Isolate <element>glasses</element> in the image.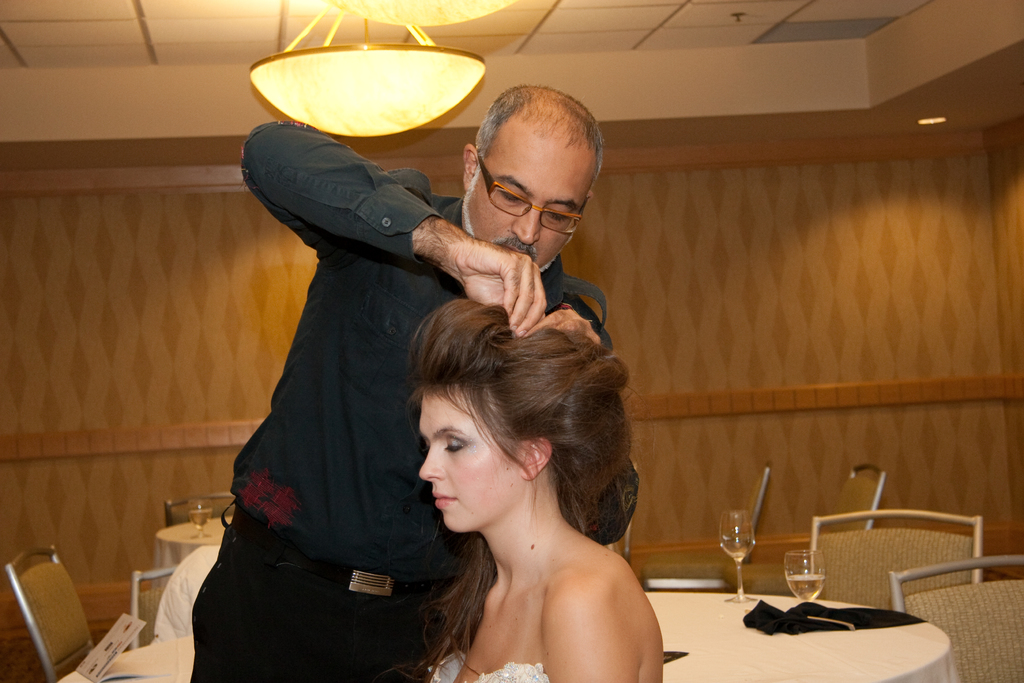
Isolated region: [left=474, top=147, right=586, bottom=236].
